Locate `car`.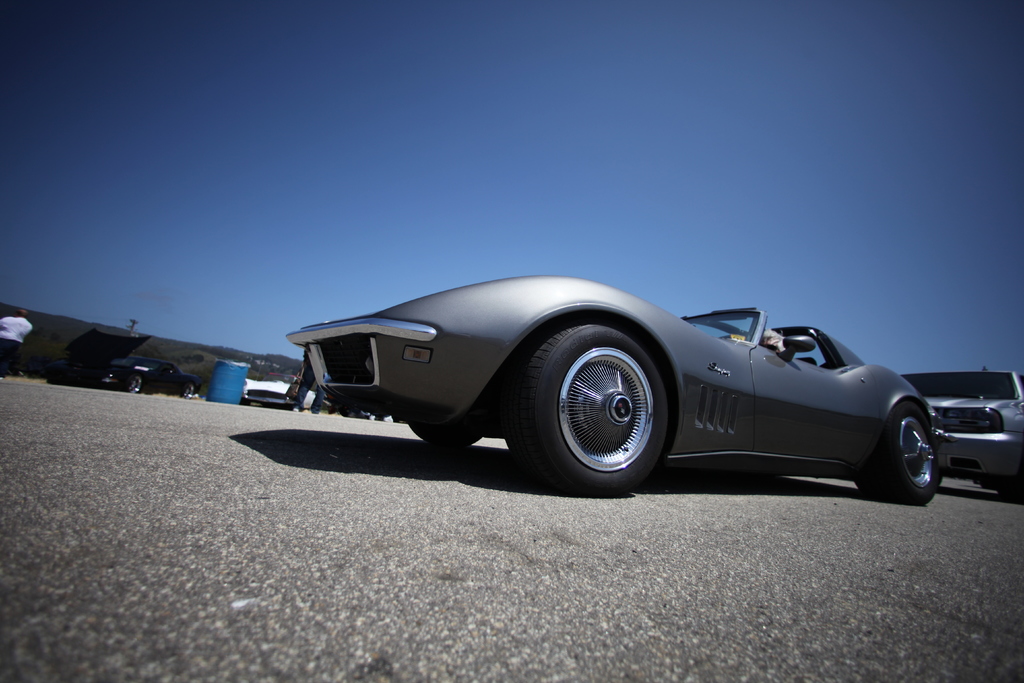
Bounding box: <box>247,359,324,409</box>.
